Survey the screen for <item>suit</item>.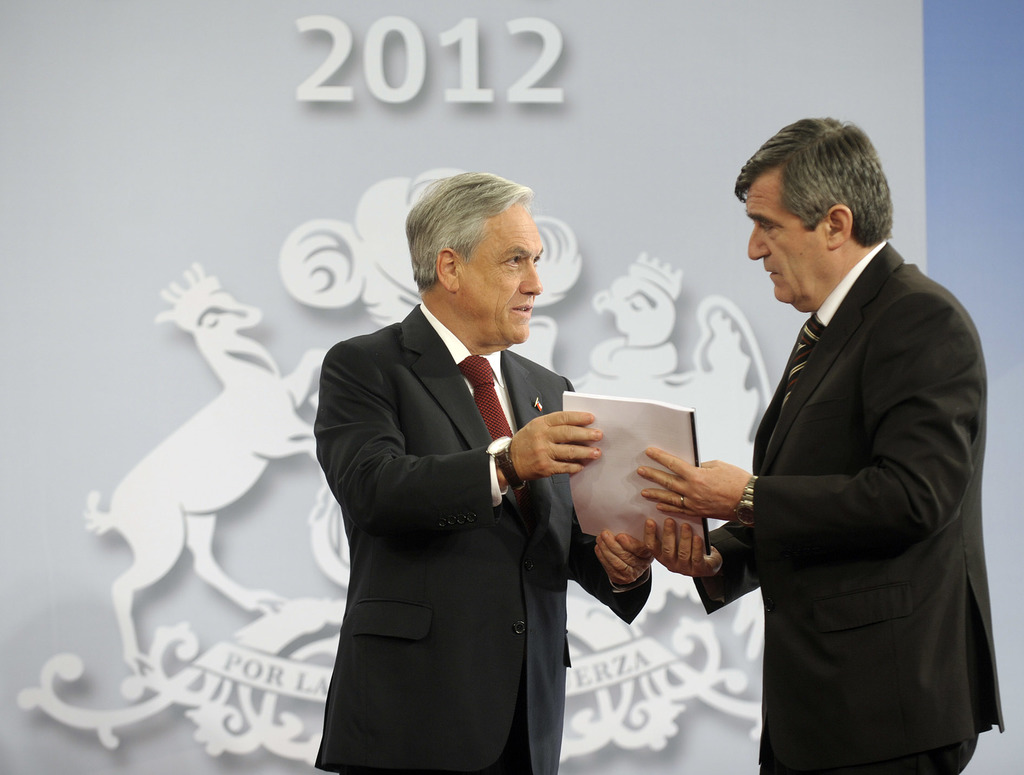
Survey found: (712,131,1003,774).
